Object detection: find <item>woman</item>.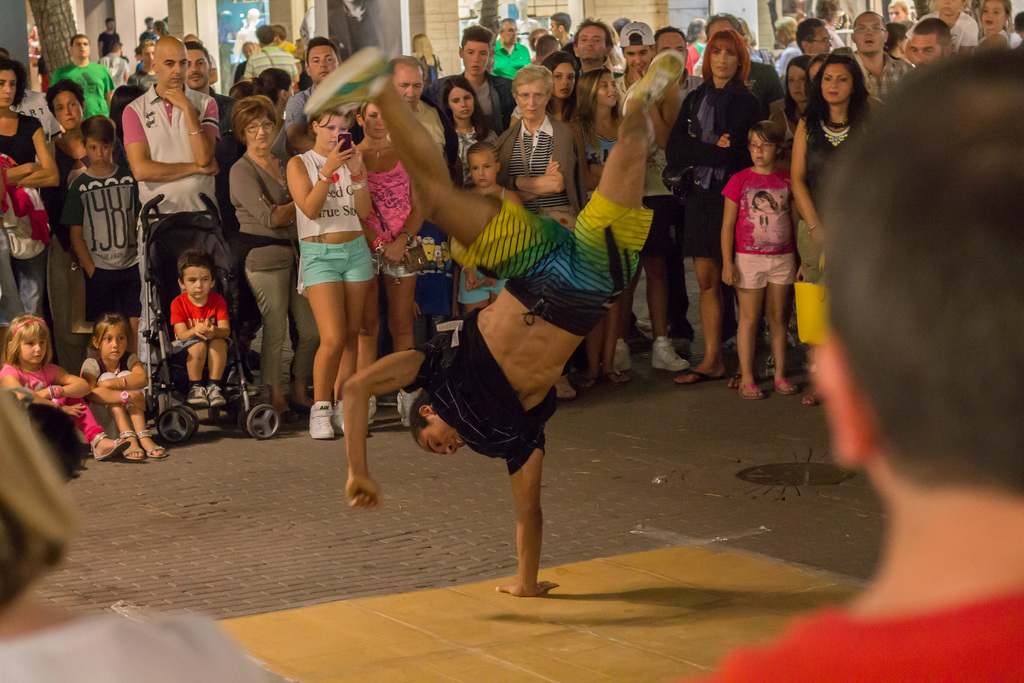
[356,95,425,426].
